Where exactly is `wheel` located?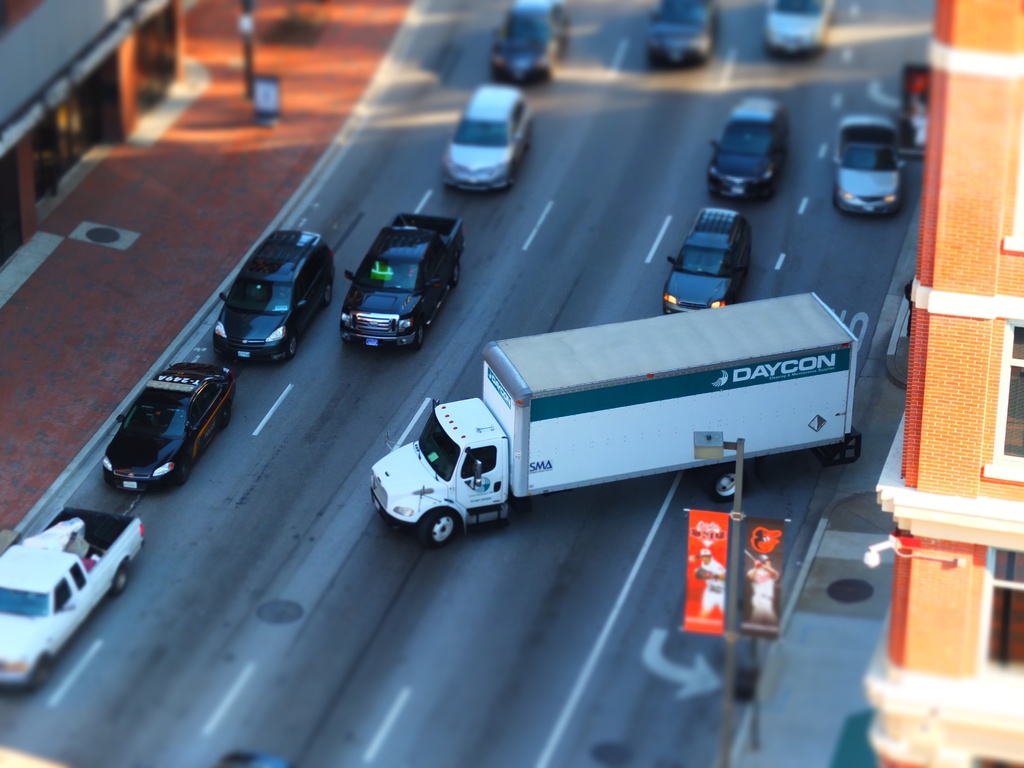
Its bounding box is crop(109, 564, 131, 597).
